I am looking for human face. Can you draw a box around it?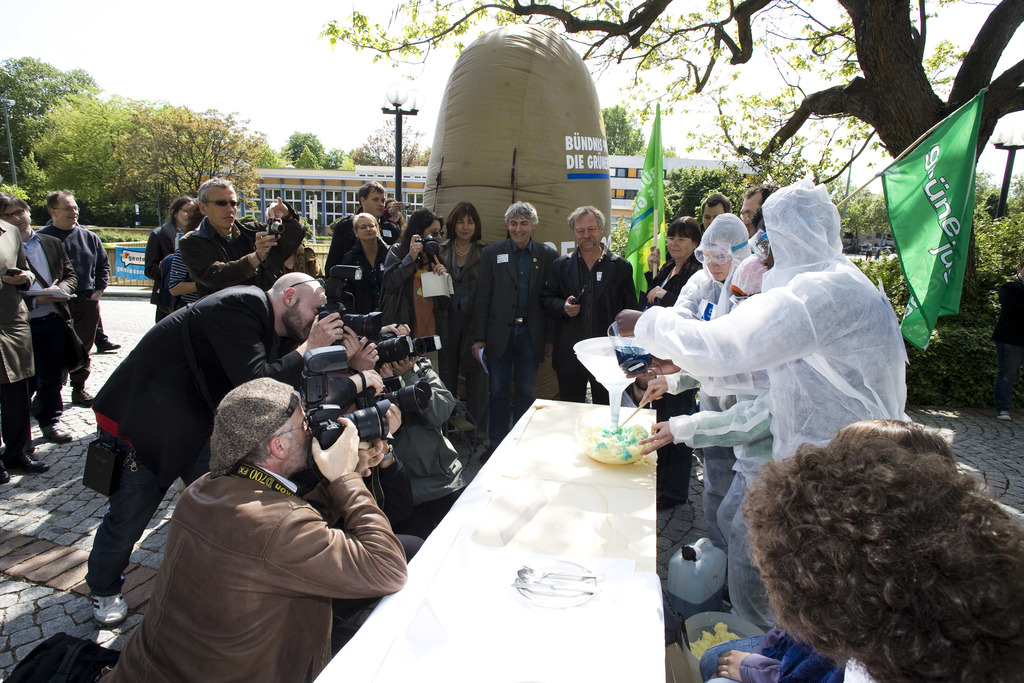
Sure, the bounding box is Rect(456, 211, 476, 238).
